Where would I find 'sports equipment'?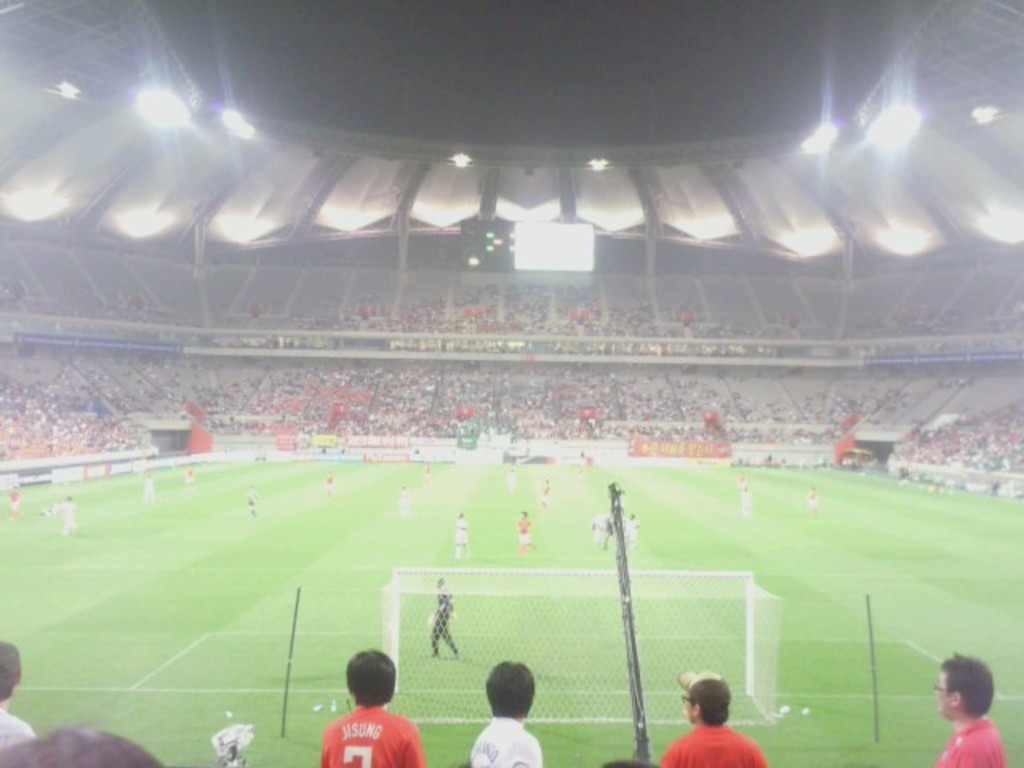
At crop(382, 570, 781, 730).
